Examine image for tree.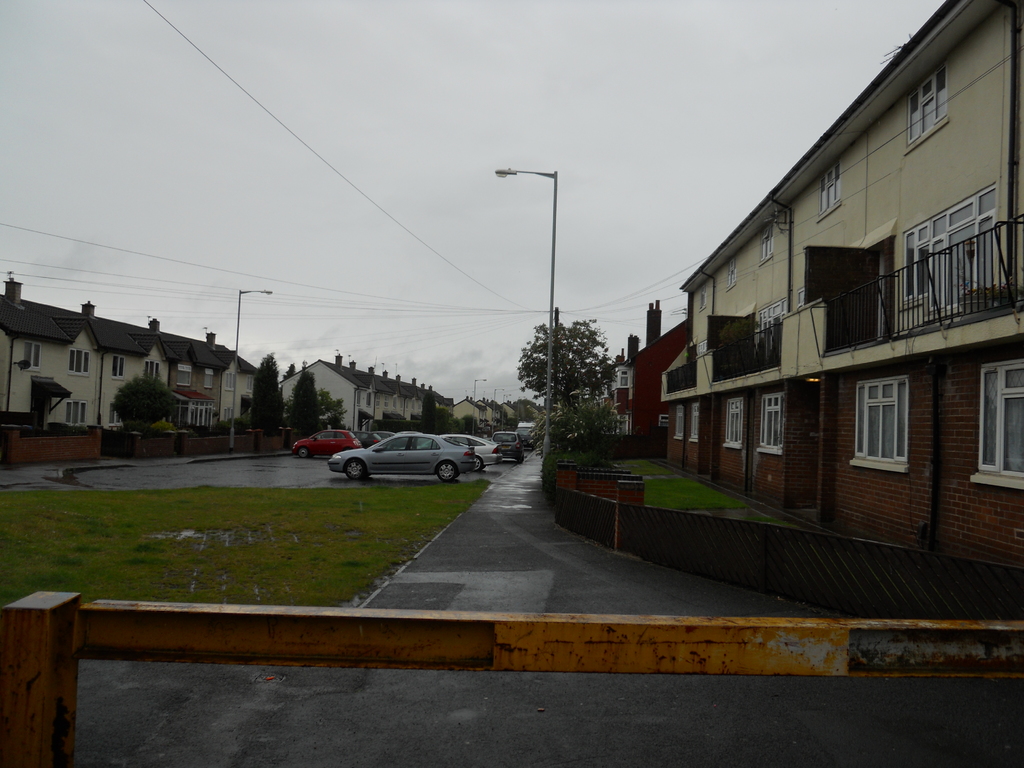
Examination result: [509,306,623,416].
